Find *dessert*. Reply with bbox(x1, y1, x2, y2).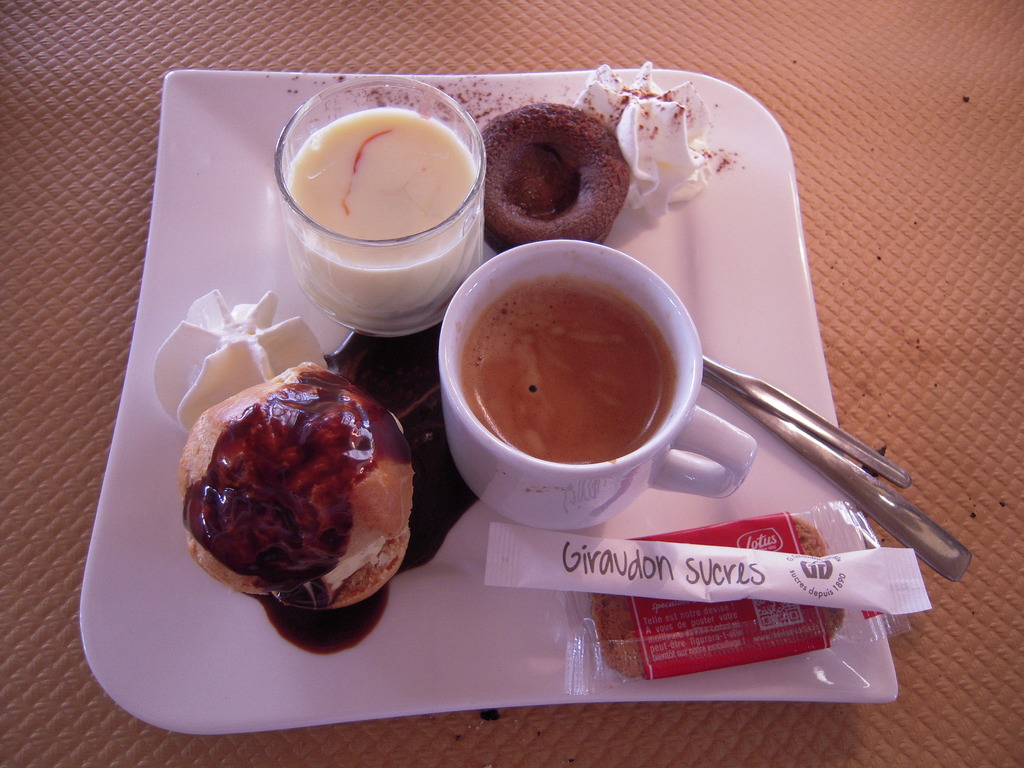
bbox(163, 383, 418, 631).
